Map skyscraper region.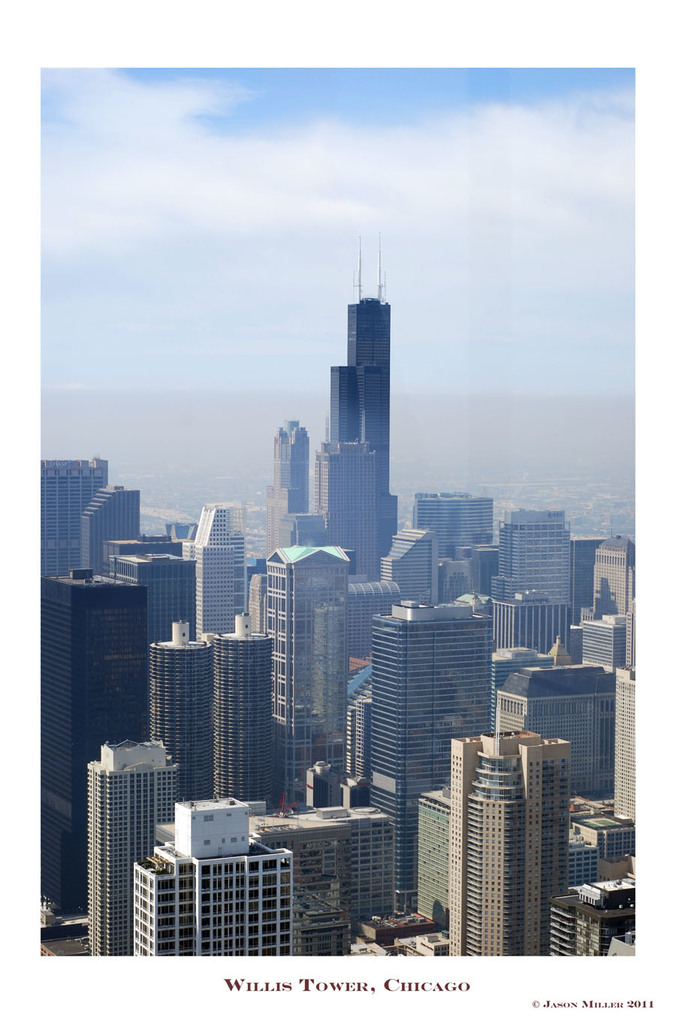
Mapped to crop(313, 415, 378, 576).
